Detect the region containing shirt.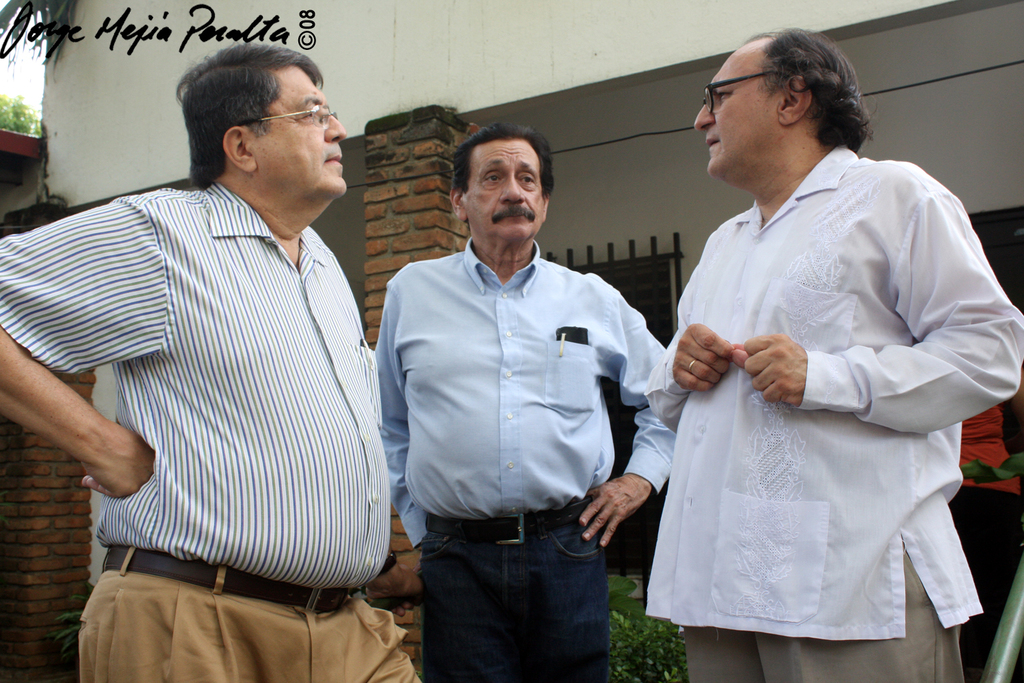
select_region(642, 143, 1023, 642).
